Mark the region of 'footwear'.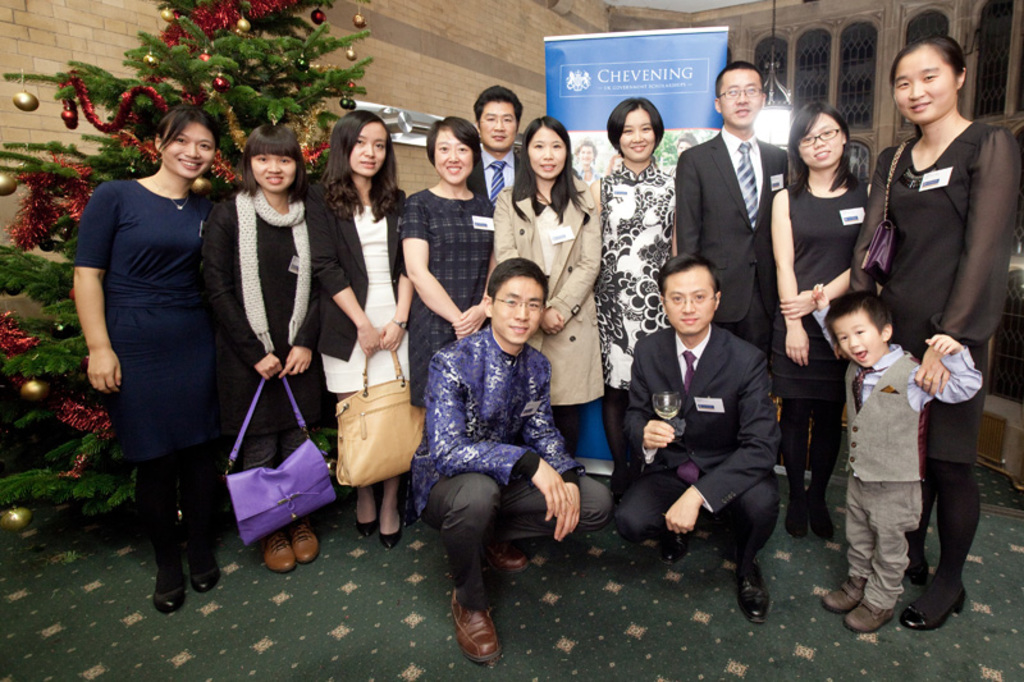
Region: 902, 535, 937, 580.
